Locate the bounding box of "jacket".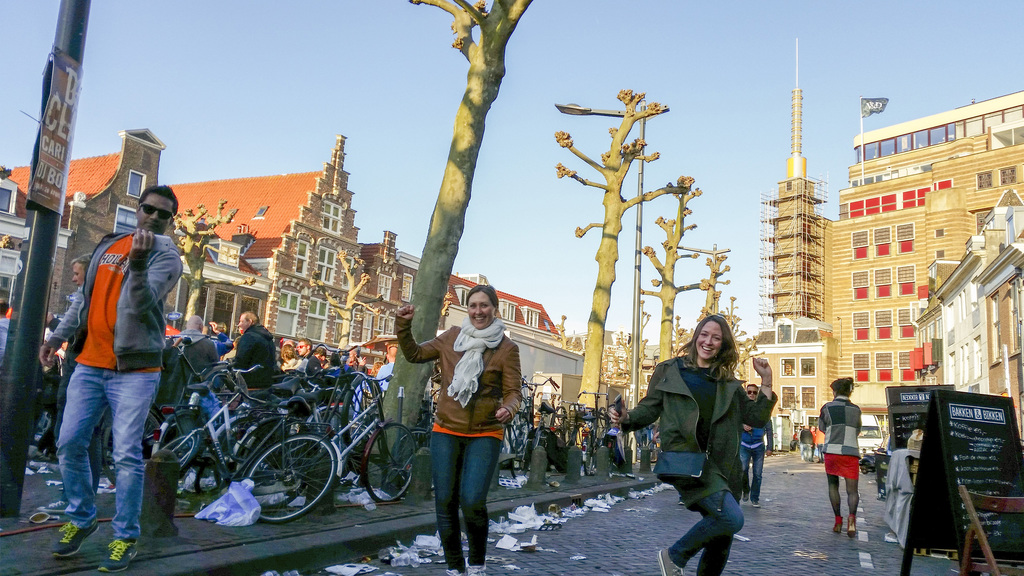
Bounding box: 229,319,283,392.
